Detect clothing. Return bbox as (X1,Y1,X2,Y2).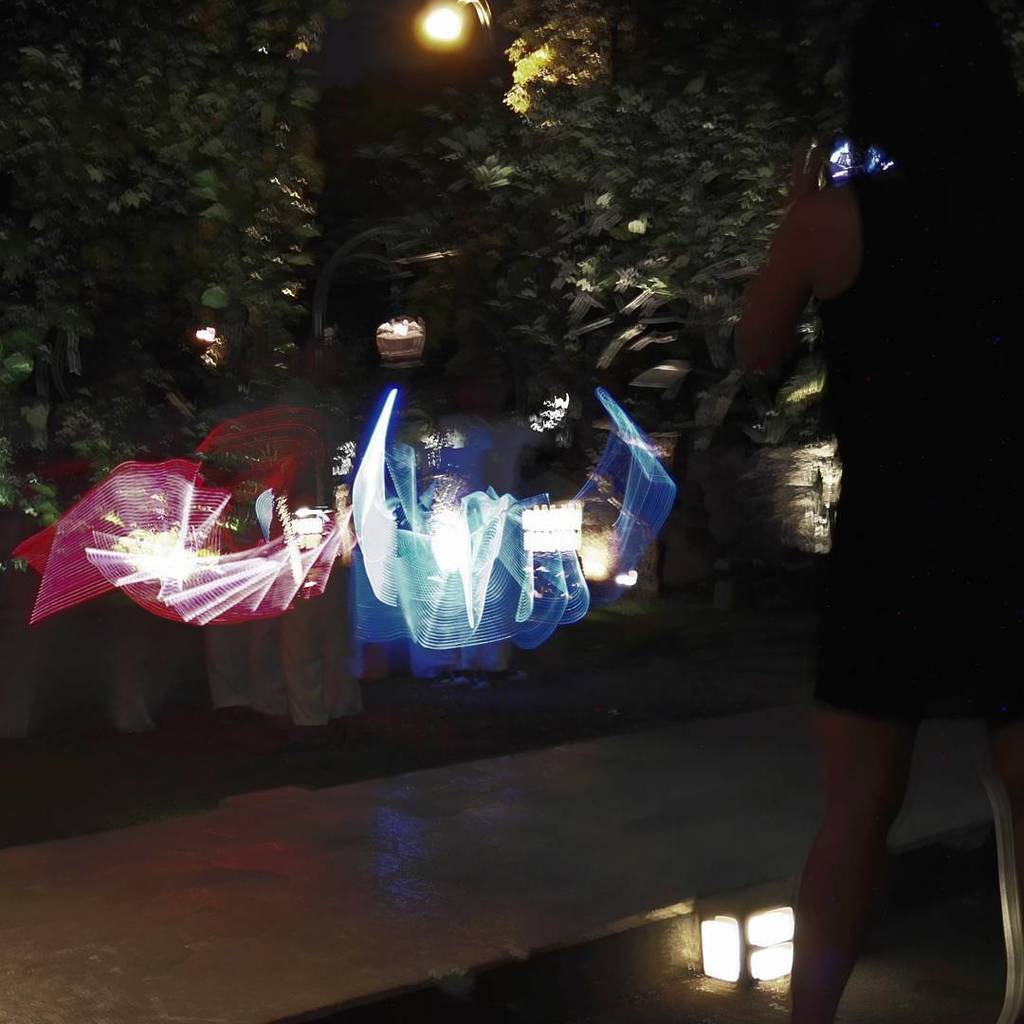
(818,174,1023,725).
